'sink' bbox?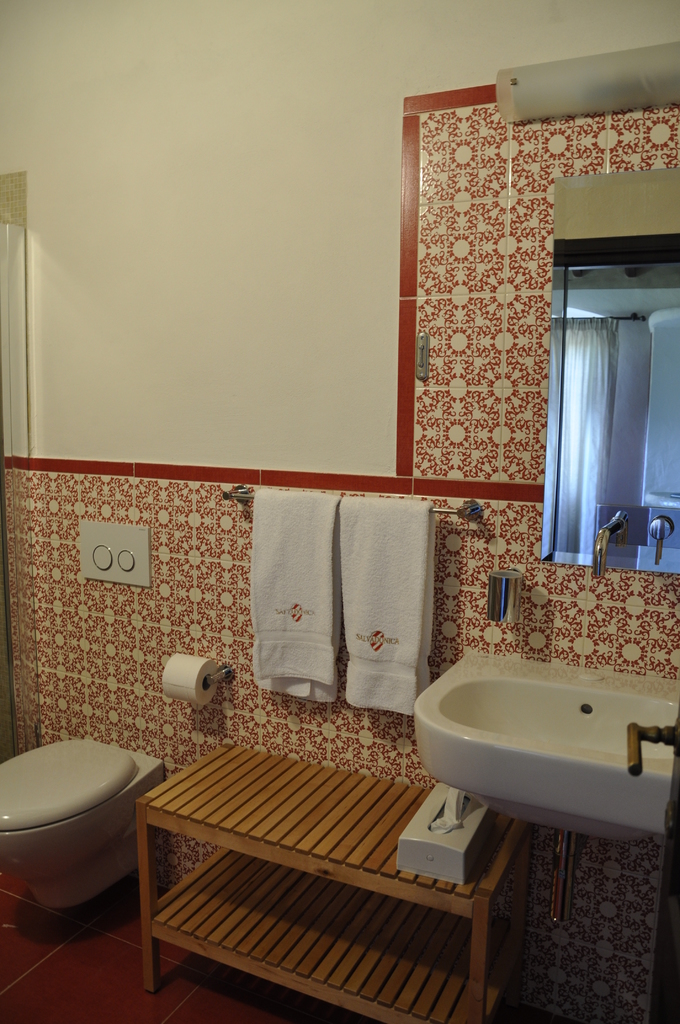
[417, 631, 670, 888]
